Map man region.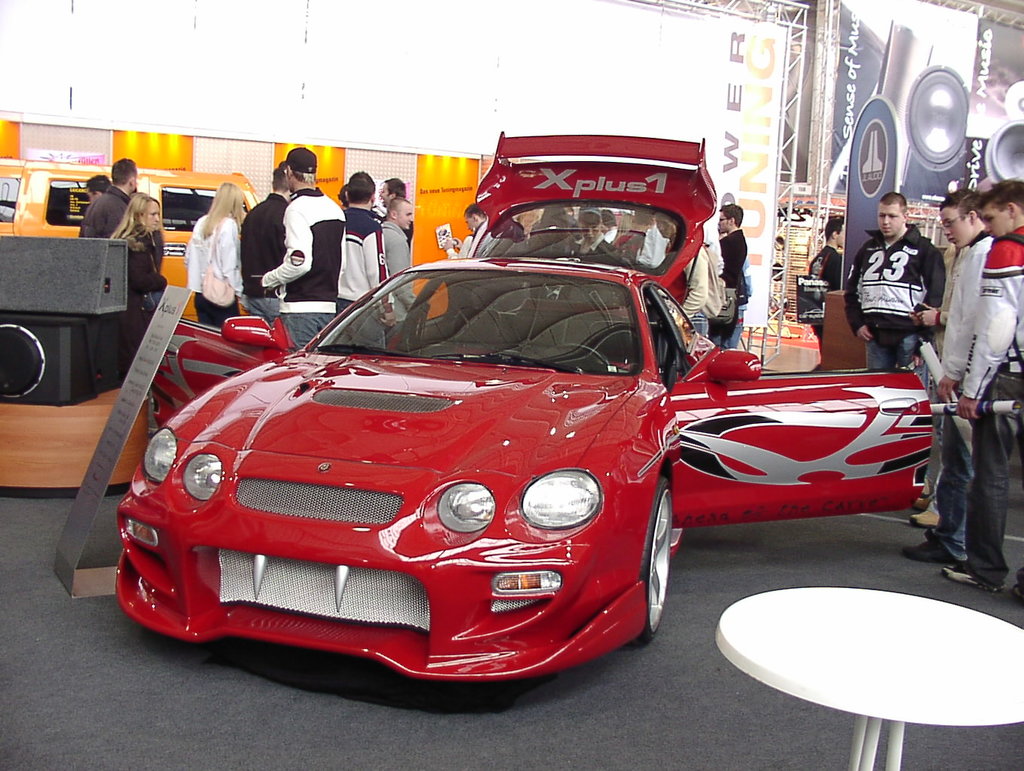
Mapped to rect(806, 213, 847, 376).
